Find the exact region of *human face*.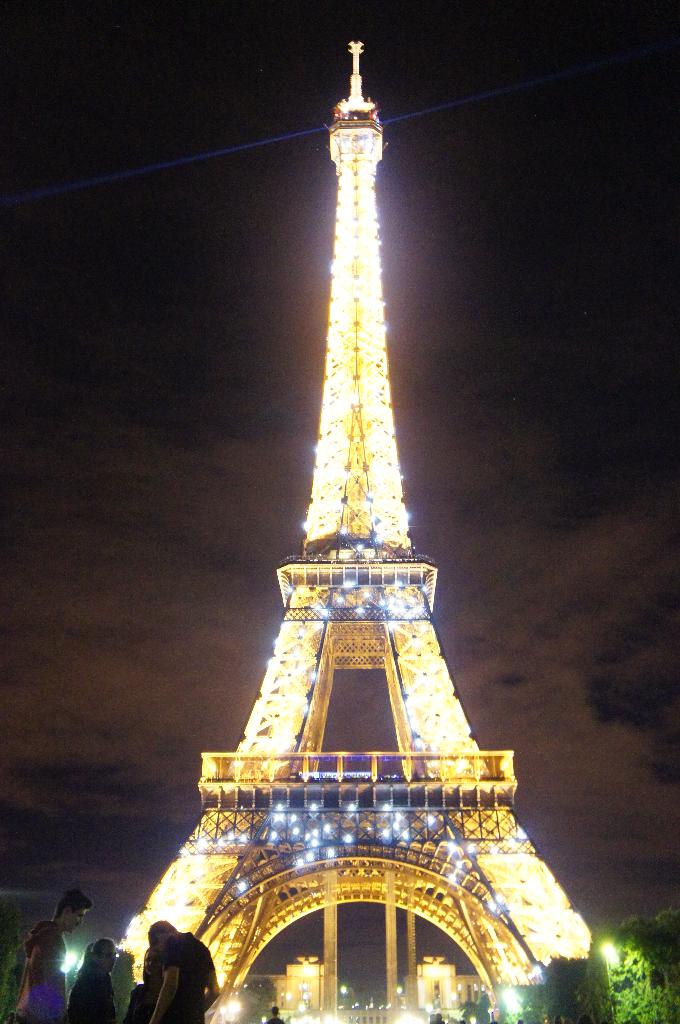
Exact region: bbox=(68, 905, 83, 933).
